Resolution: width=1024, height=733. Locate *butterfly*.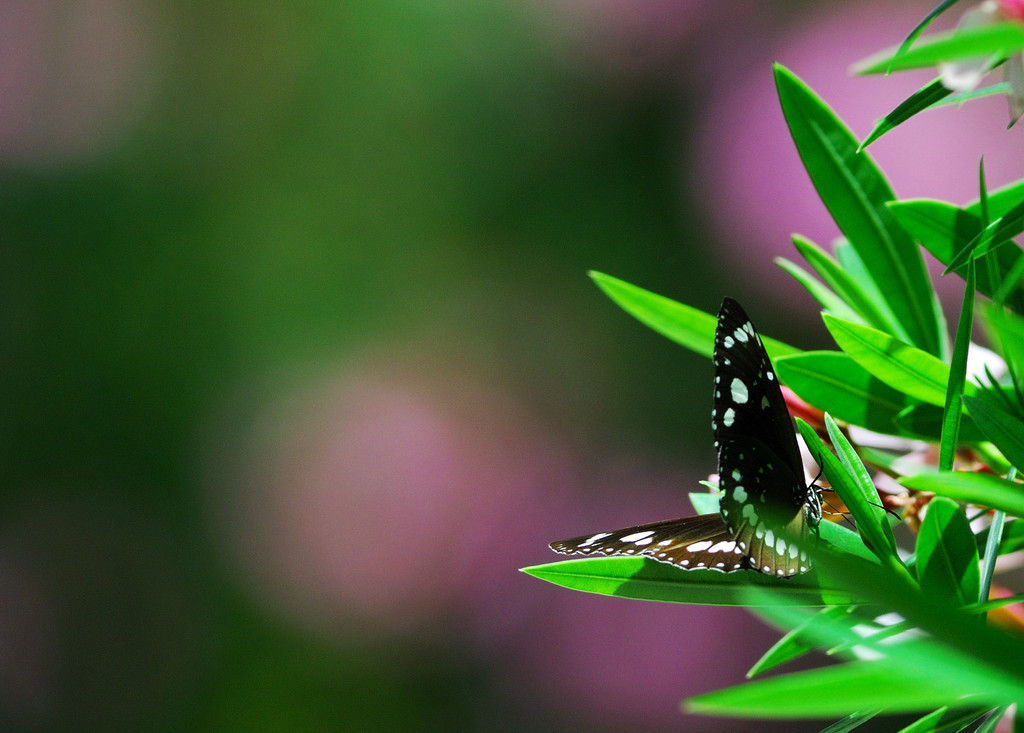
bbox=(544, 295, 863, 606).
